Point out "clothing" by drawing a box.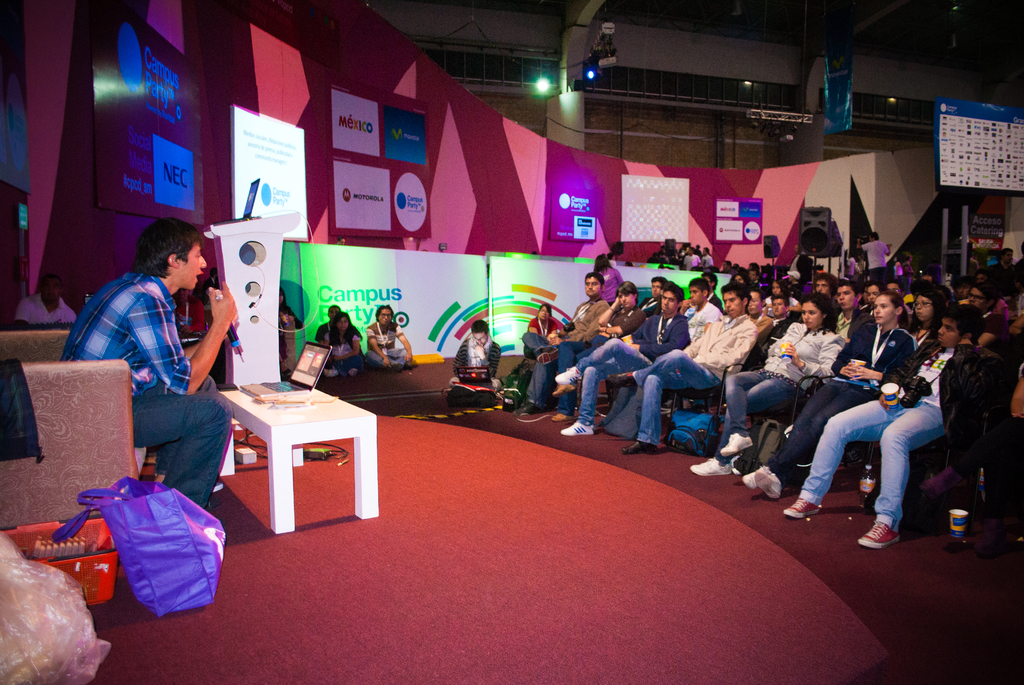
575 314 688 425.
